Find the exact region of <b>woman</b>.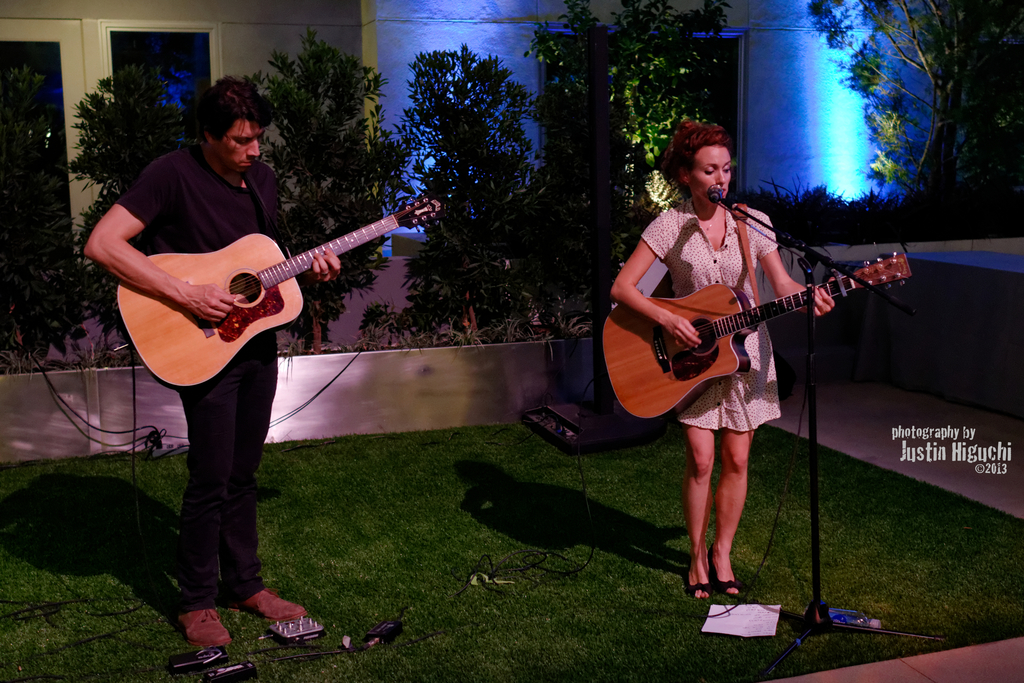
Exact region: l=610, t=112, r=833, b=600.
